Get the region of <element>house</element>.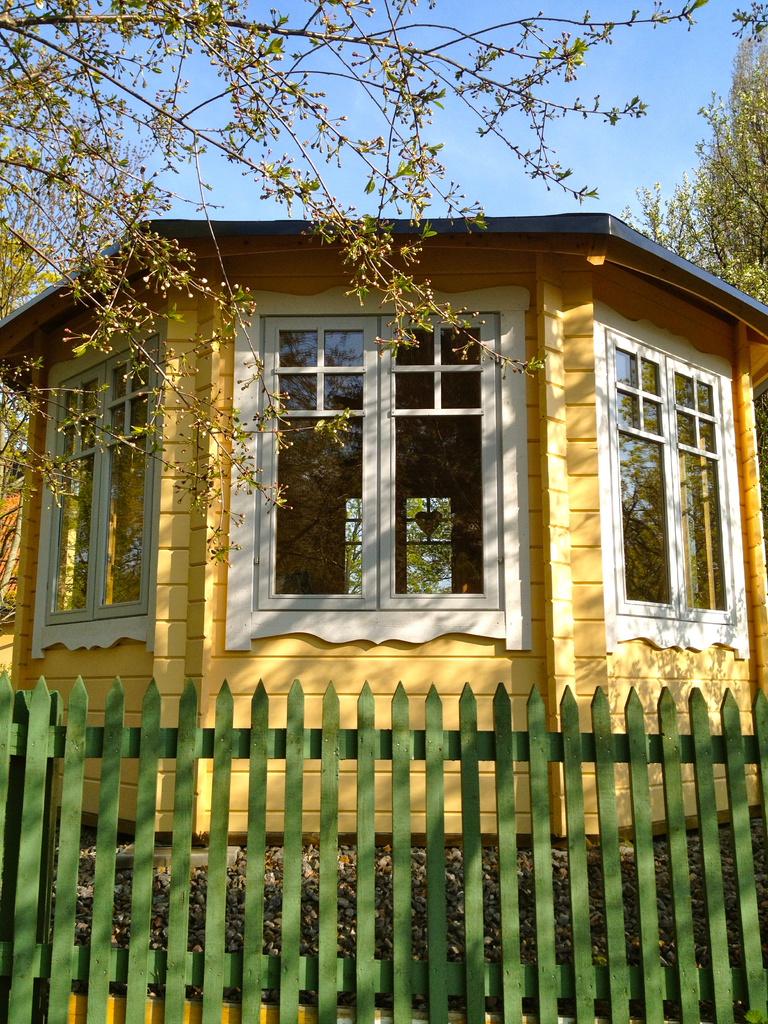
bbox=[25, 159, 767, 859].
